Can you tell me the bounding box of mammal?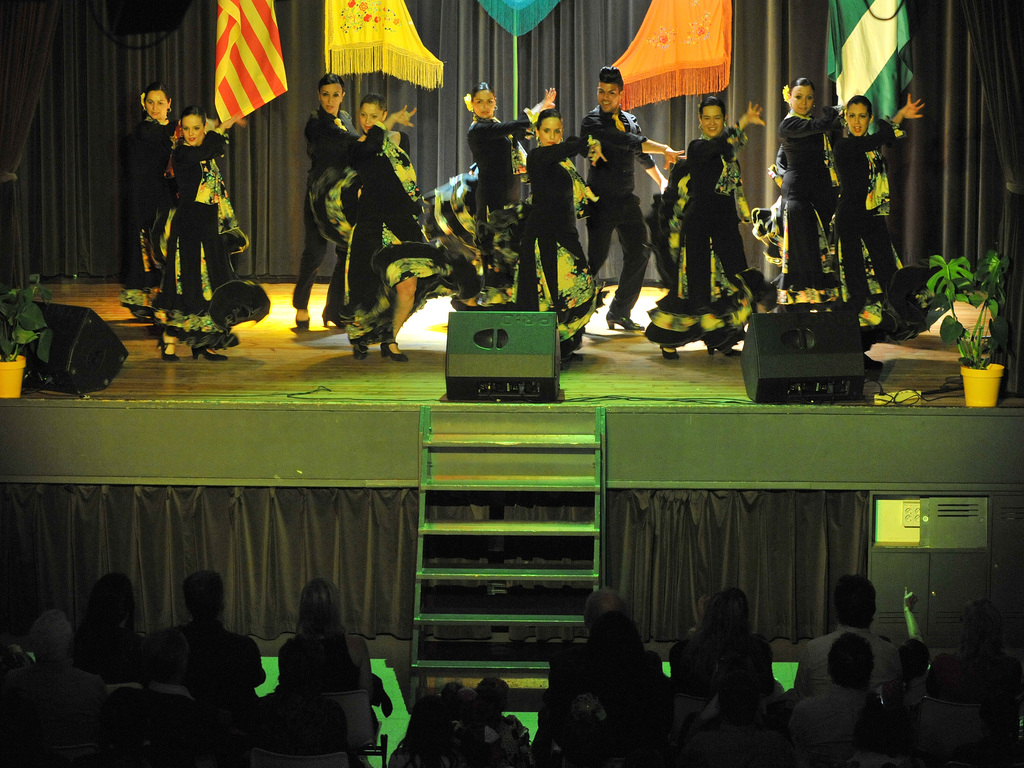
region(285, 73, 364, 327).
